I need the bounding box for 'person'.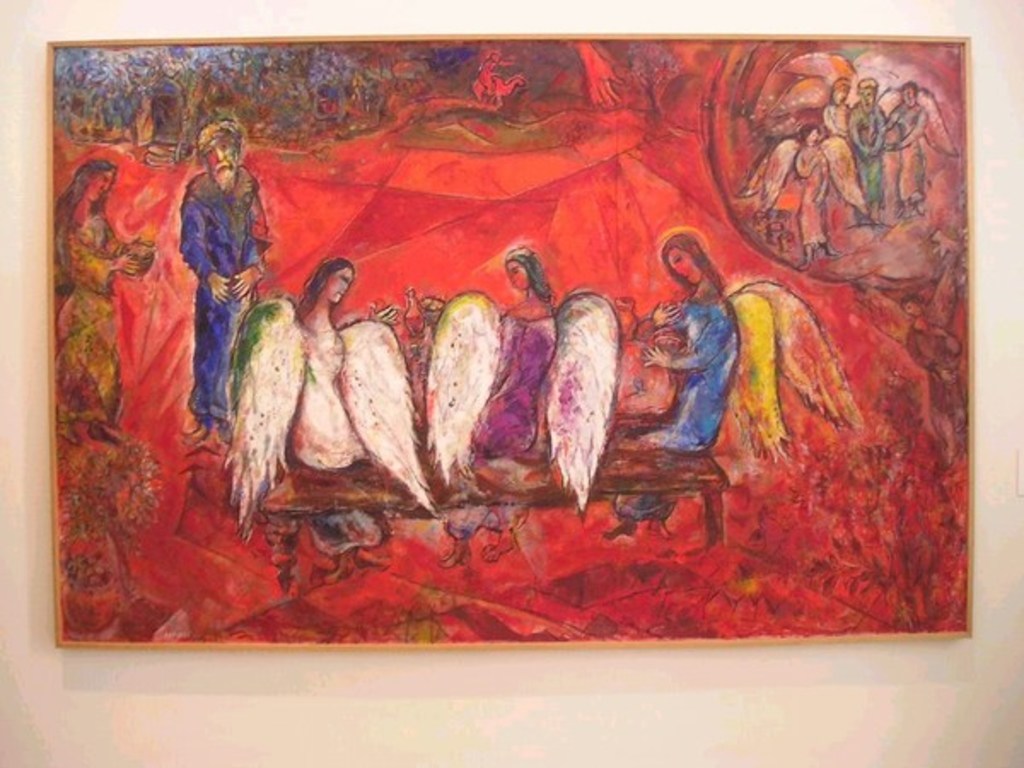
Here it is: (865, 70, 934, 227).
